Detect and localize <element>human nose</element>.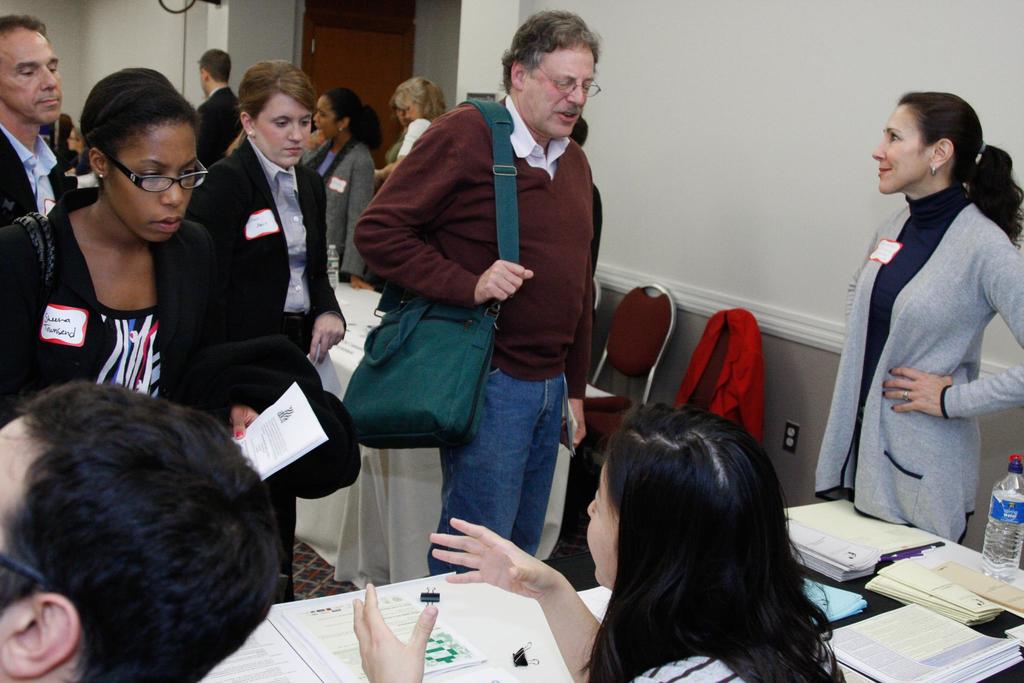
Localized at BBox(588, 502, 594, 514).
